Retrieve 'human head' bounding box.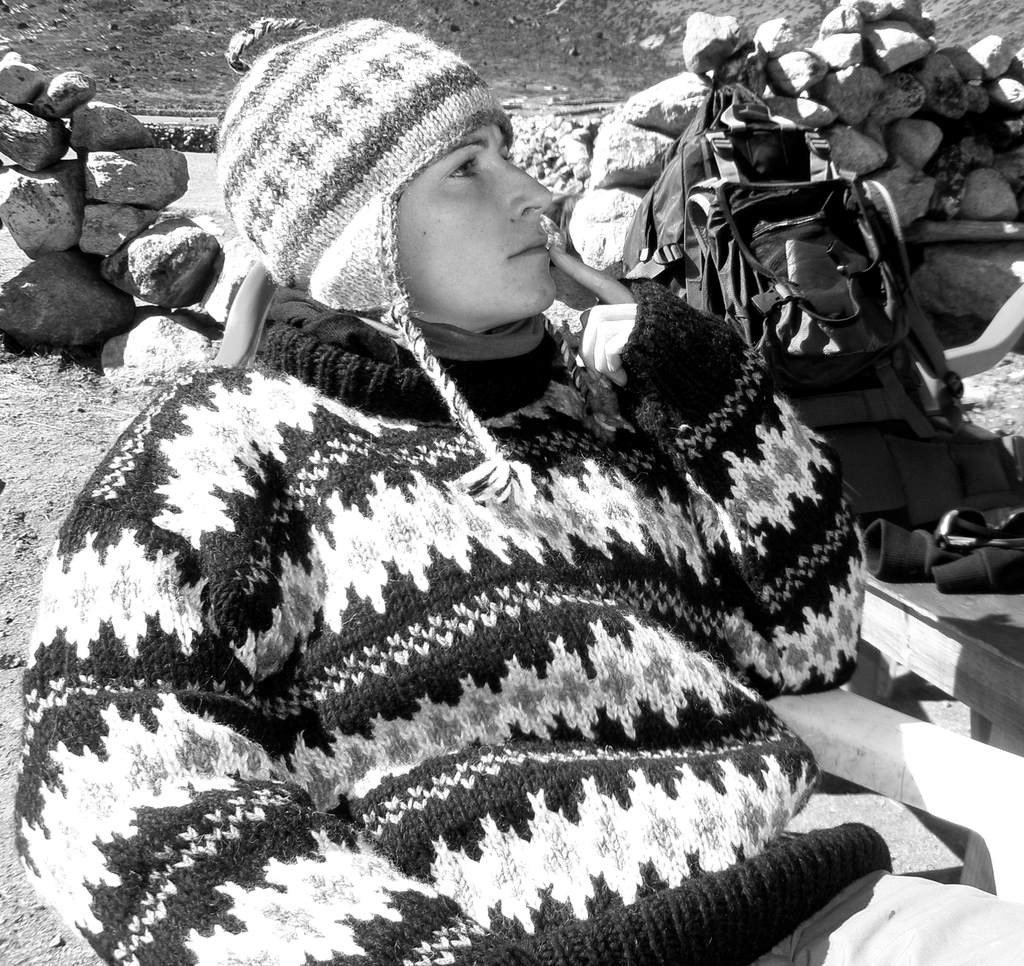
Bounding box: 219,18,504,362.
